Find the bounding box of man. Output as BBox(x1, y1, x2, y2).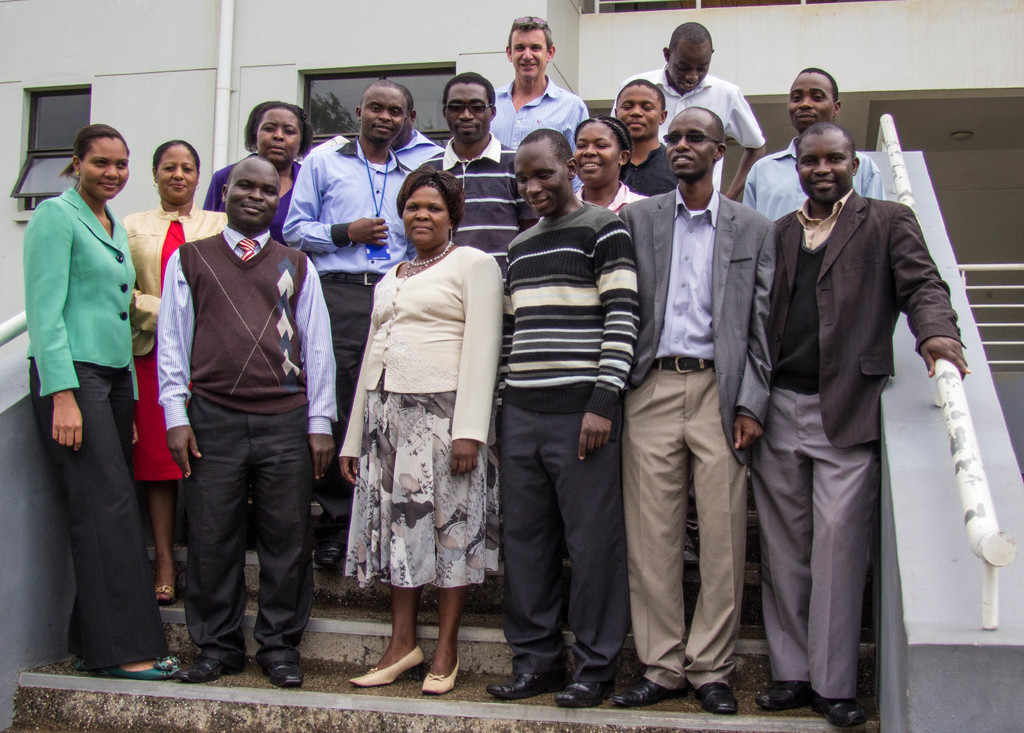
BBox(747, 120, 975, 730).
